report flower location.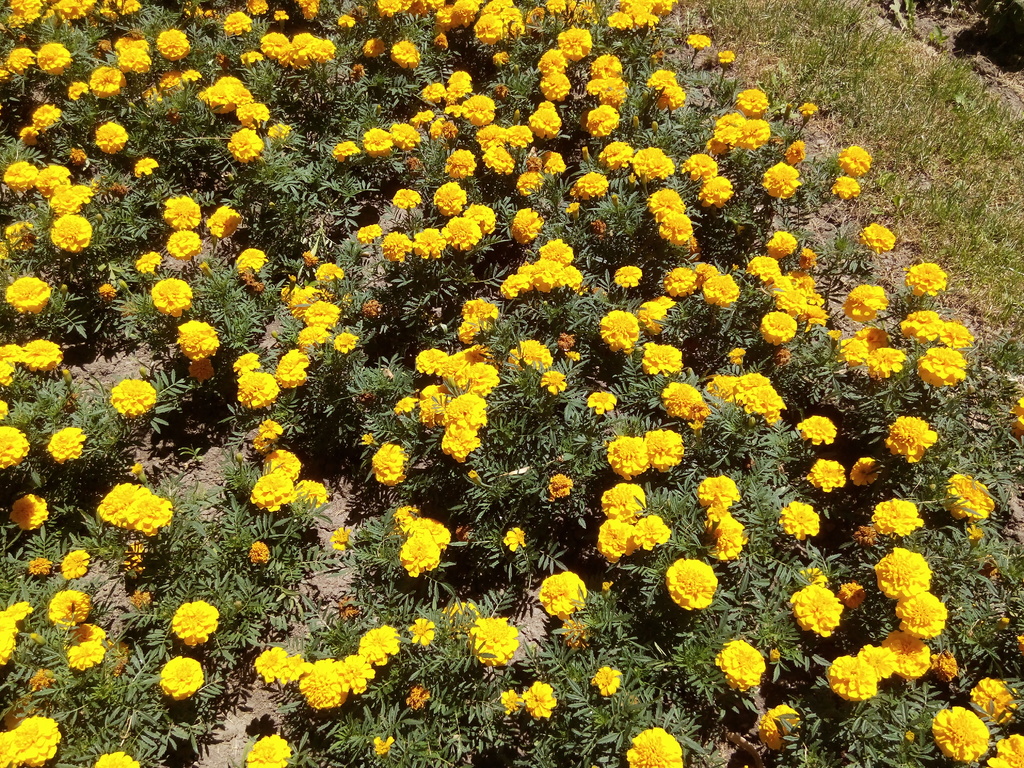
Report: {"left": 543, "top": 71, "right": 572, "bottom": 98}.
